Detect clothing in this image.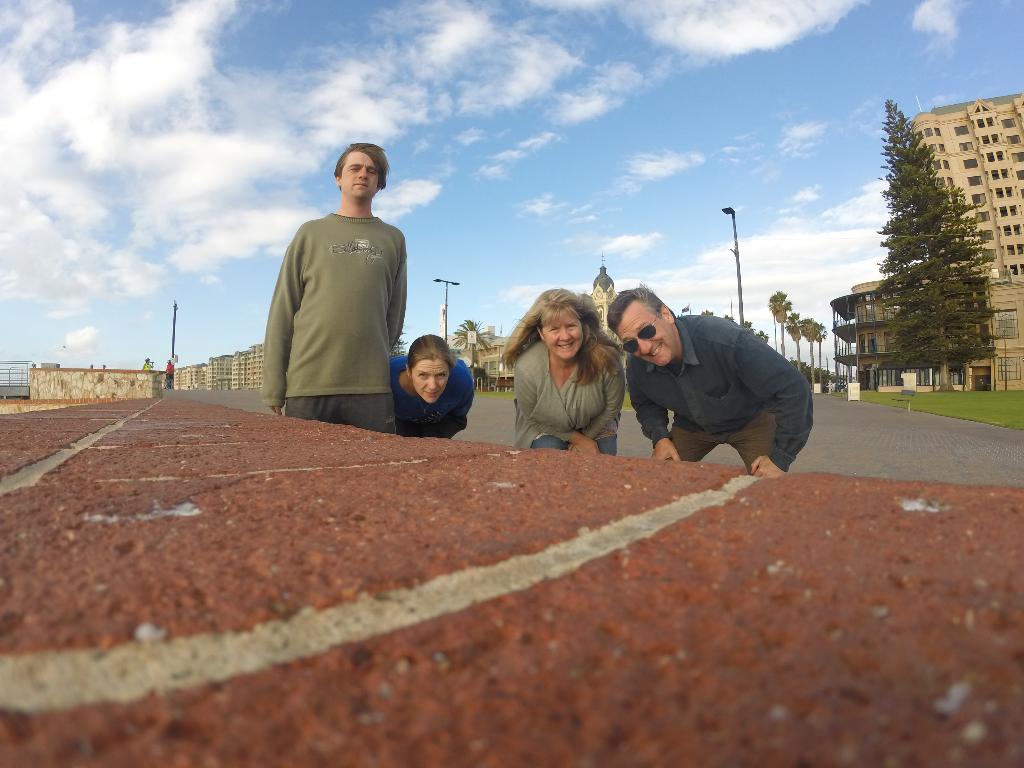
Detection: Rect(164, 360, 173, 386).
